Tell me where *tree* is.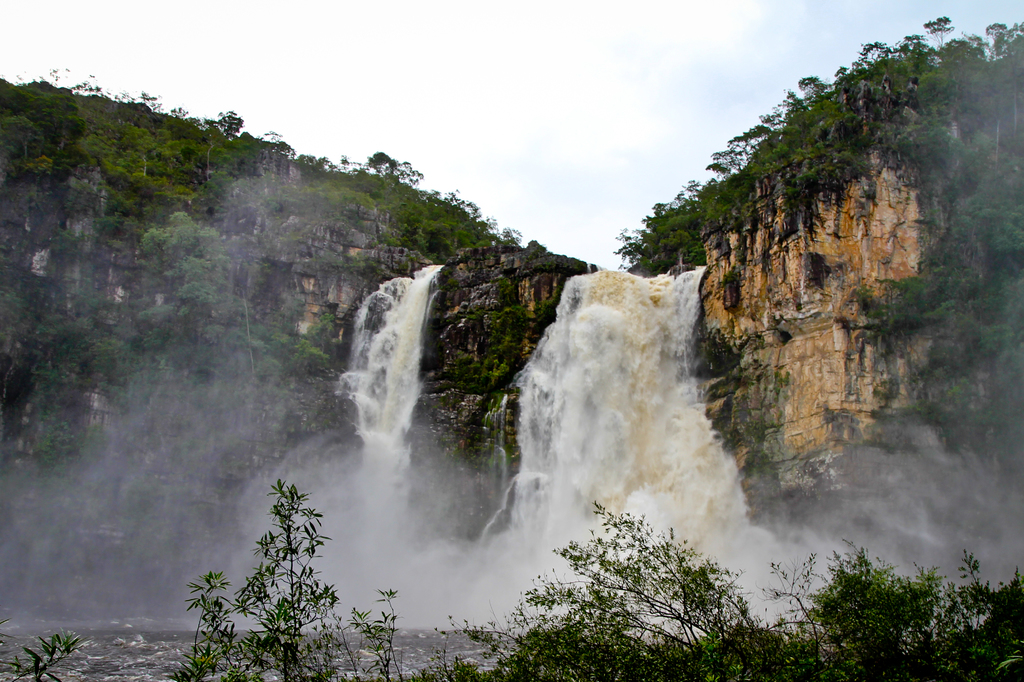
*tree* is at [164, 253, 212, 289].
